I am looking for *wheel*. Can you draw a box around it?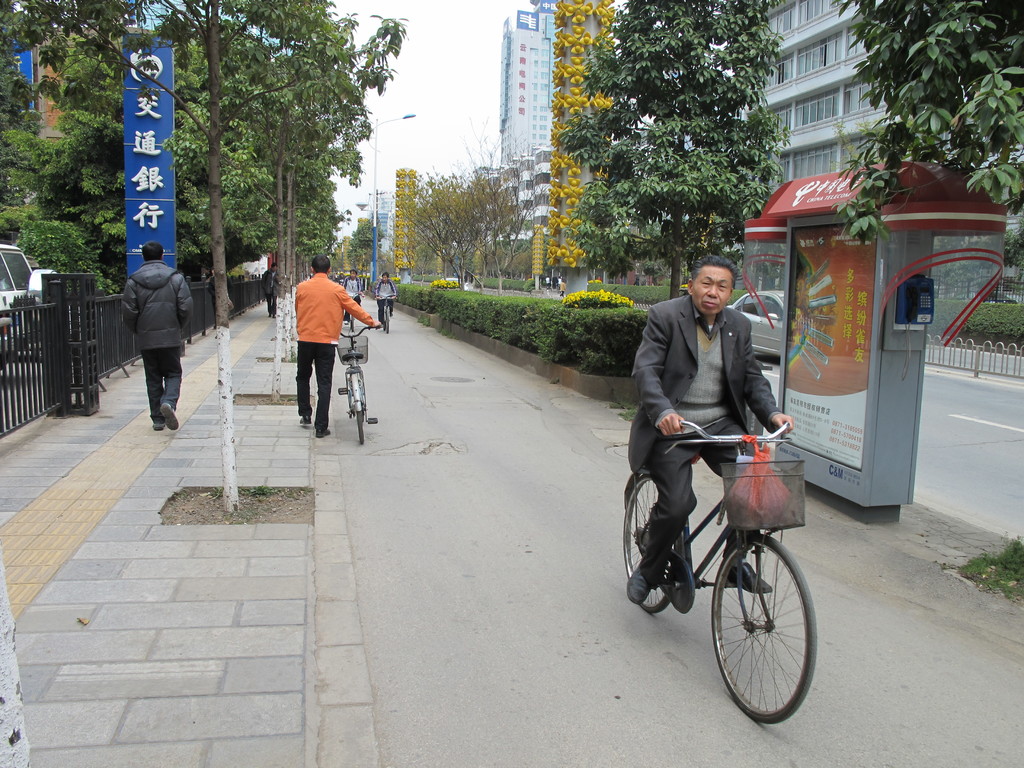
Sure, the bounding box is rect(712, 546, 816, 716).
